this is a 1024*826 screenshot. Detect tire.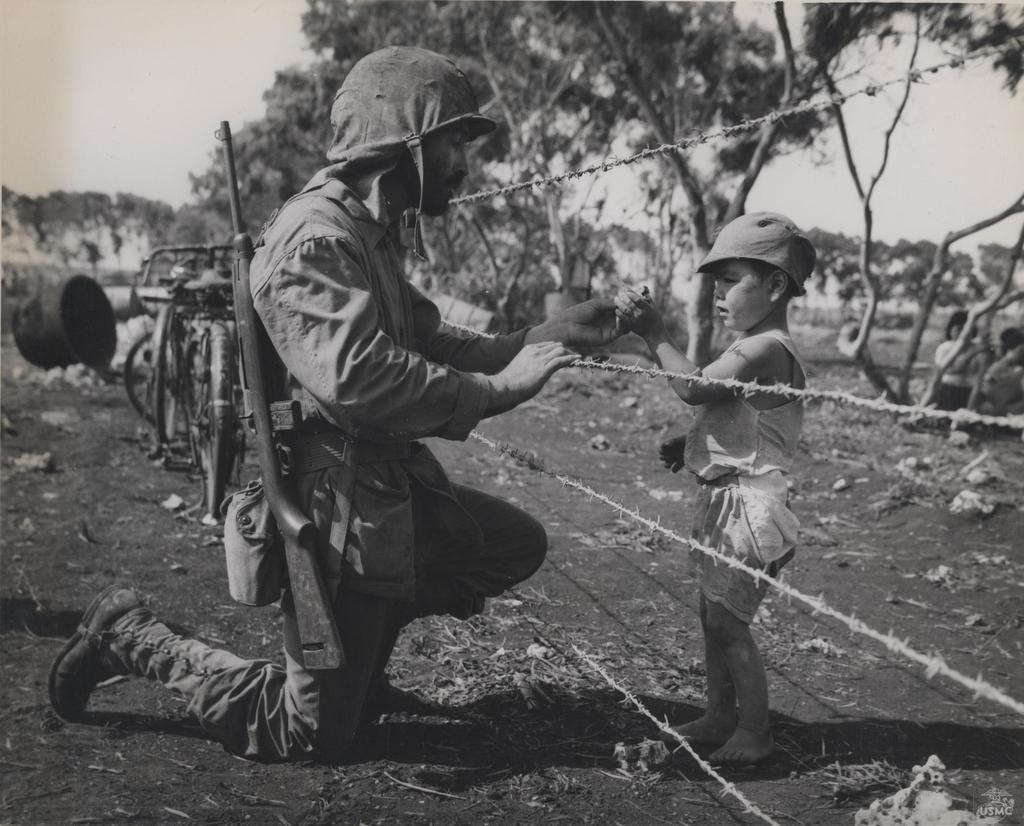
[left=182, top=322, right=244, bottom=510].
